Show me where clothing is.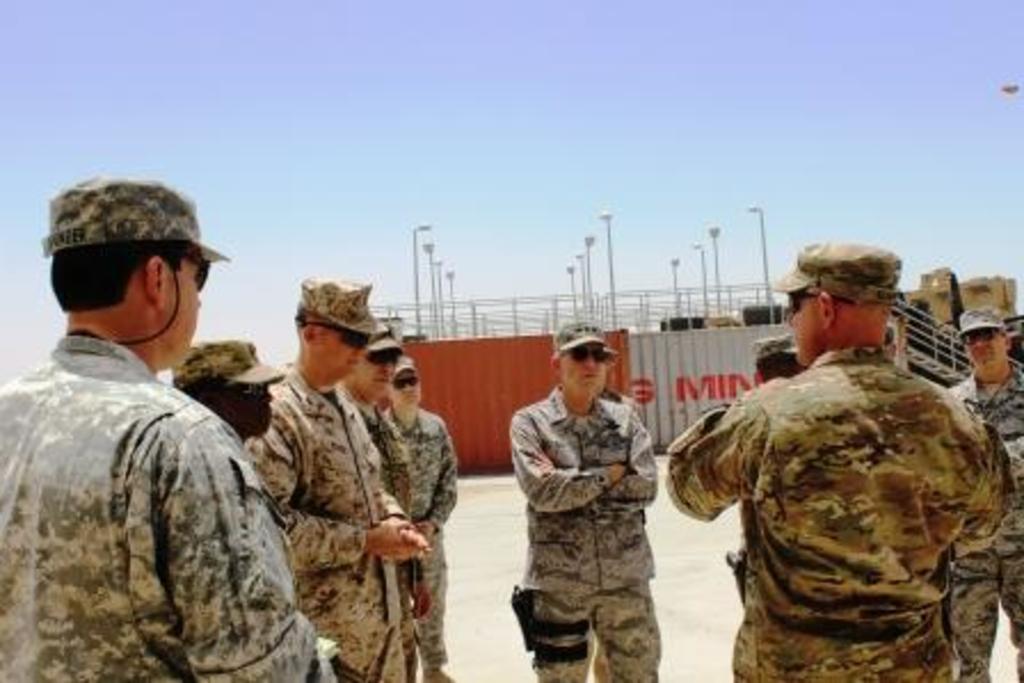
clothing is at l=0, t=320, r=313, b=681.
